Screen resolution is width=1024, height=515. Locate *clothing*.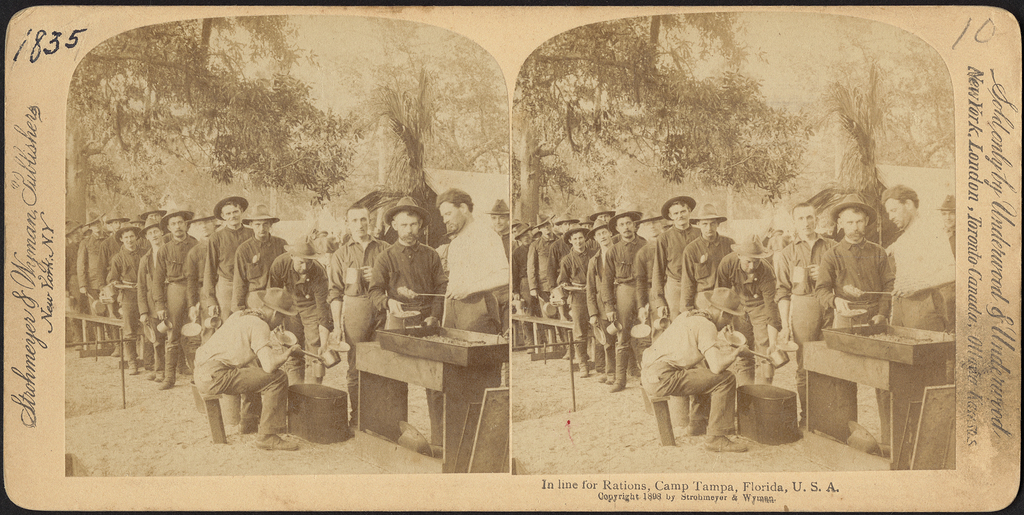
crop(636, 234, 653, 320).
